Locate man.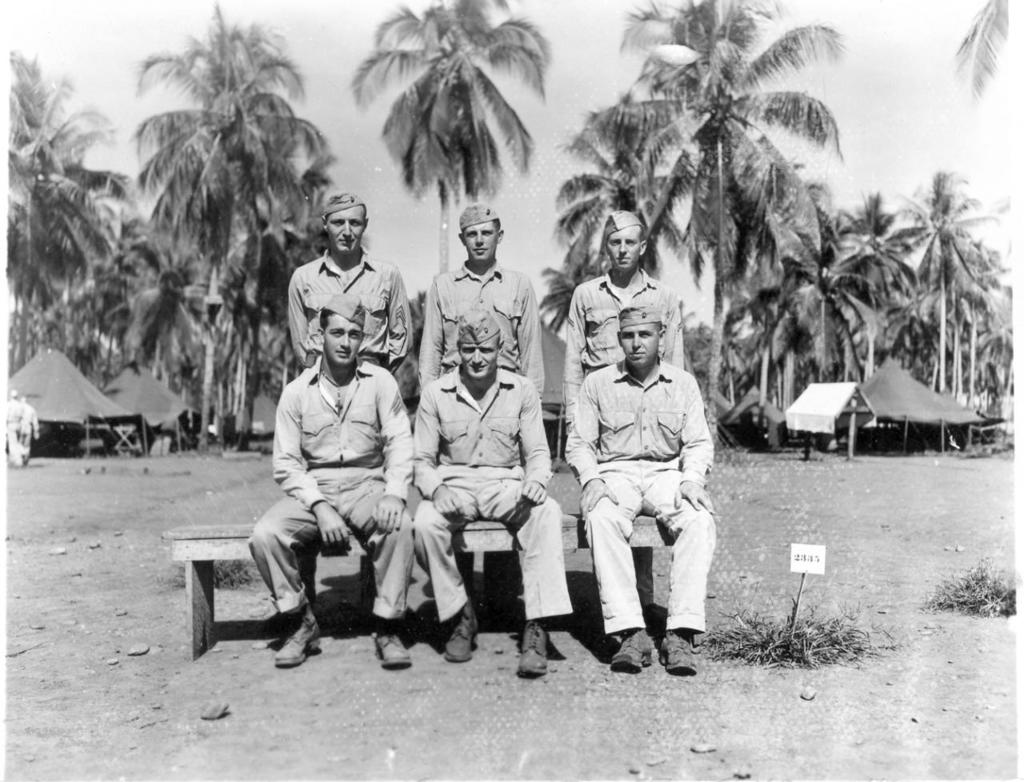
Bounding box: [416,200,552,500].
